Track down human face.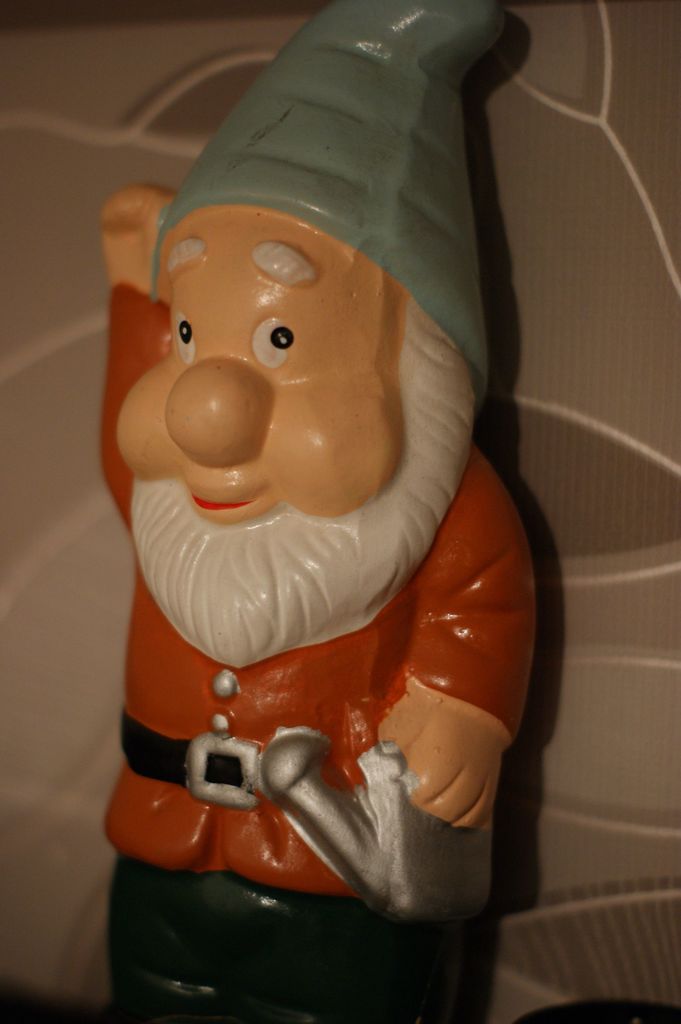
Tracked to x1=112, y1=202, x2=410, y2=659.
